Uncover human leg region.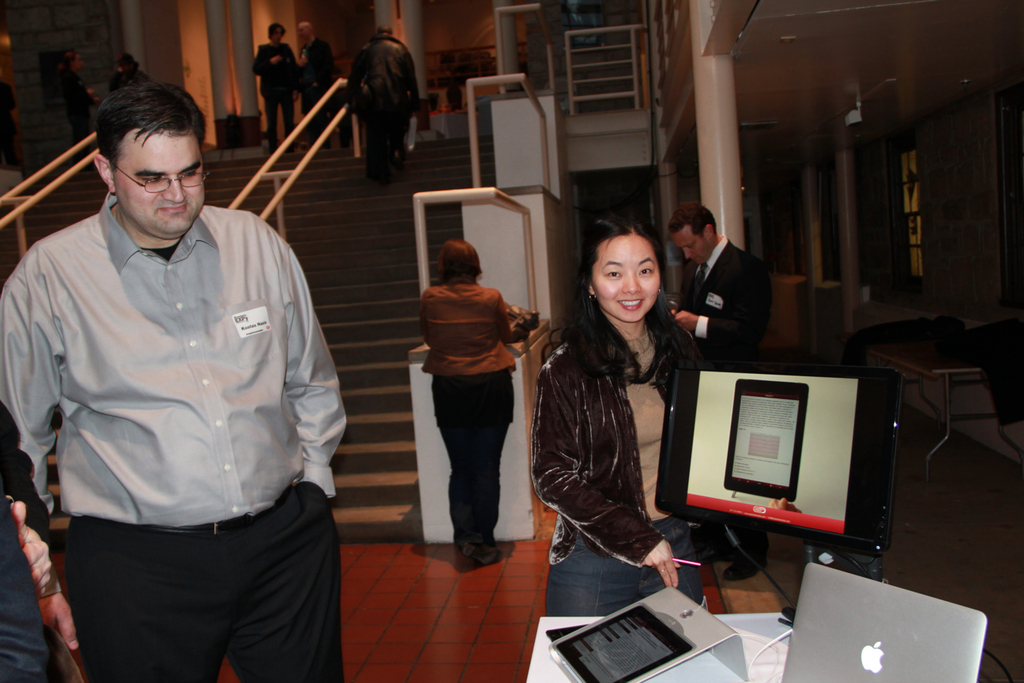
Uncovered: crop(279, 80, 294, 135).
